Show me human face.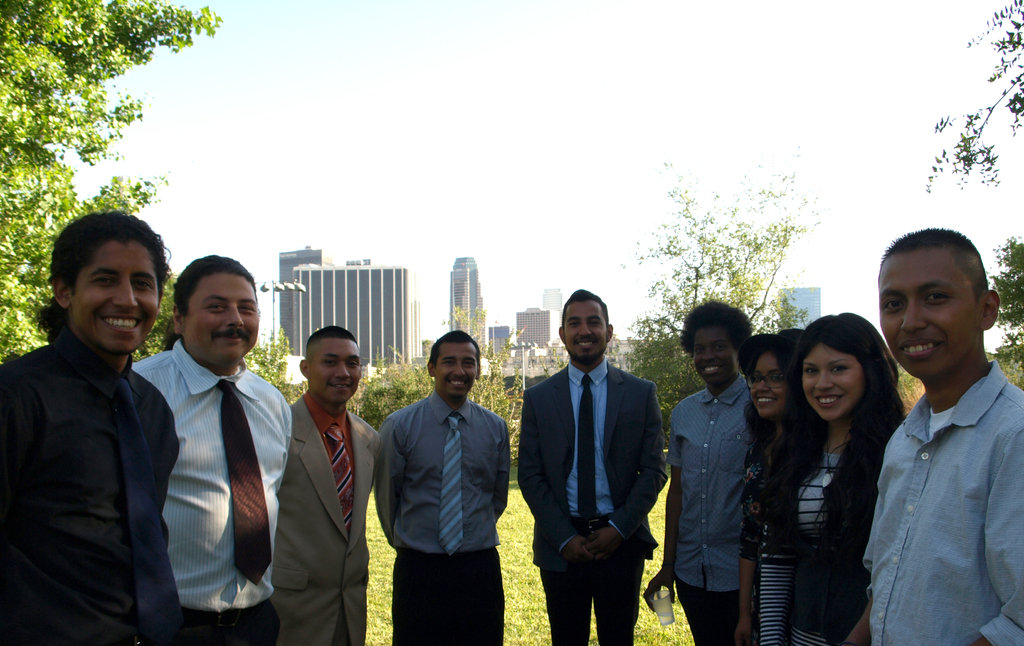
human face is here: (x1=803, y1=347, x2=865, y2=424).
